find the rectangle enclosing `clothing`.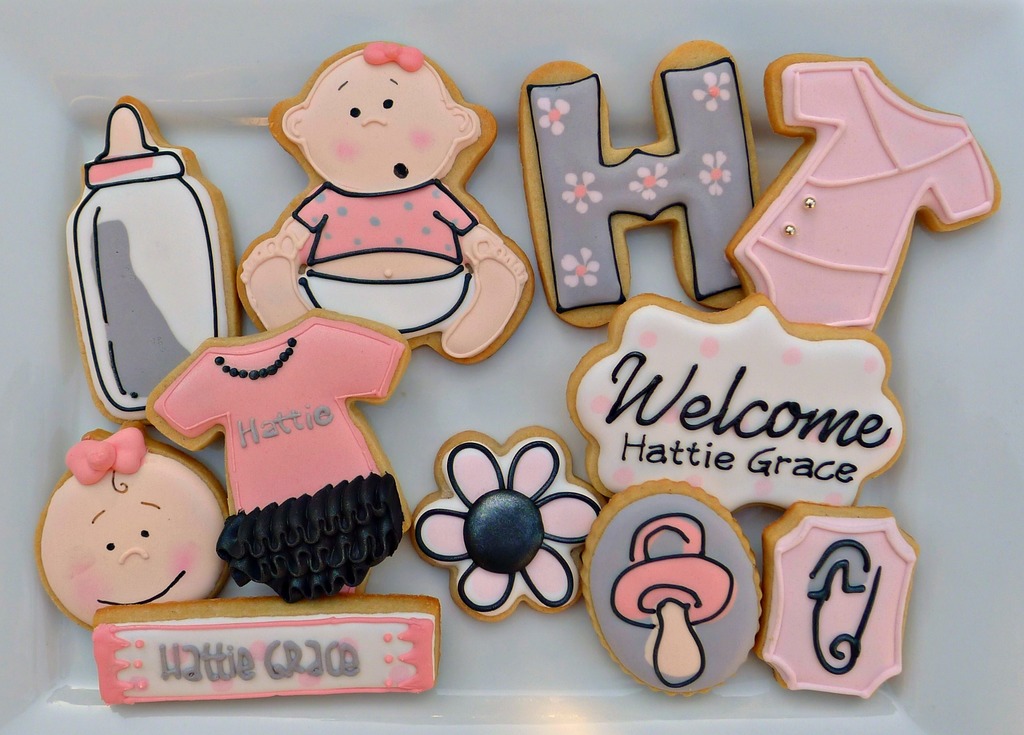
locate(145, 307, 413, 604).
